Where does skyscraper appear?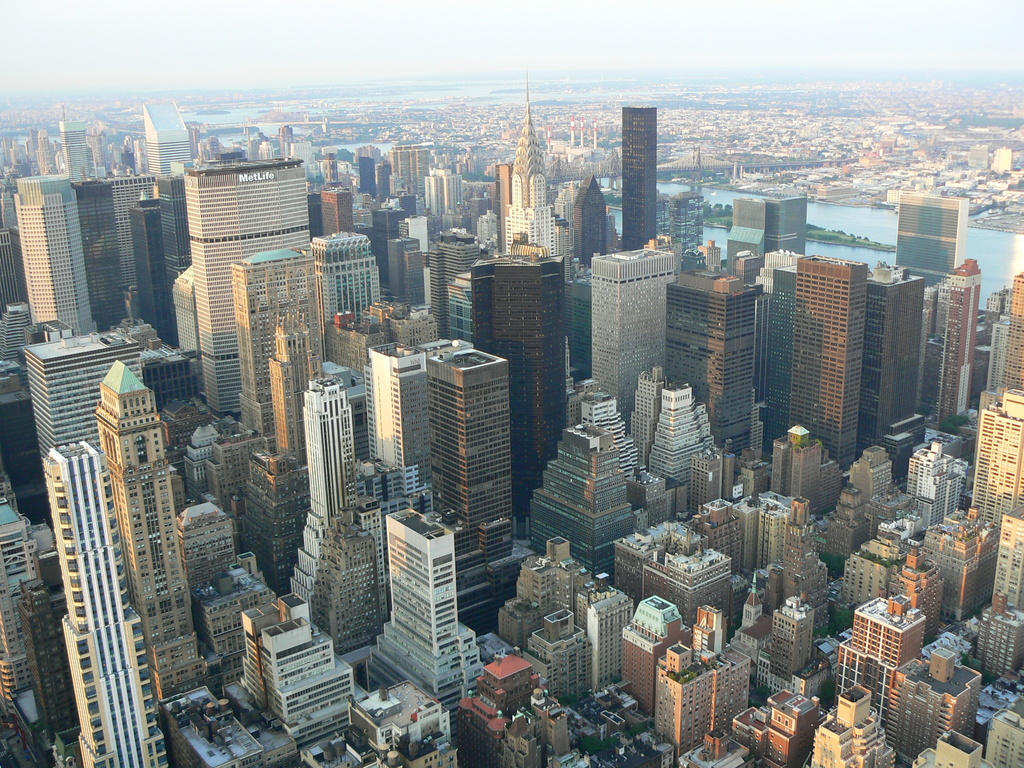
Appears at [x1=180, y1=154, x2=310, y2=417].
